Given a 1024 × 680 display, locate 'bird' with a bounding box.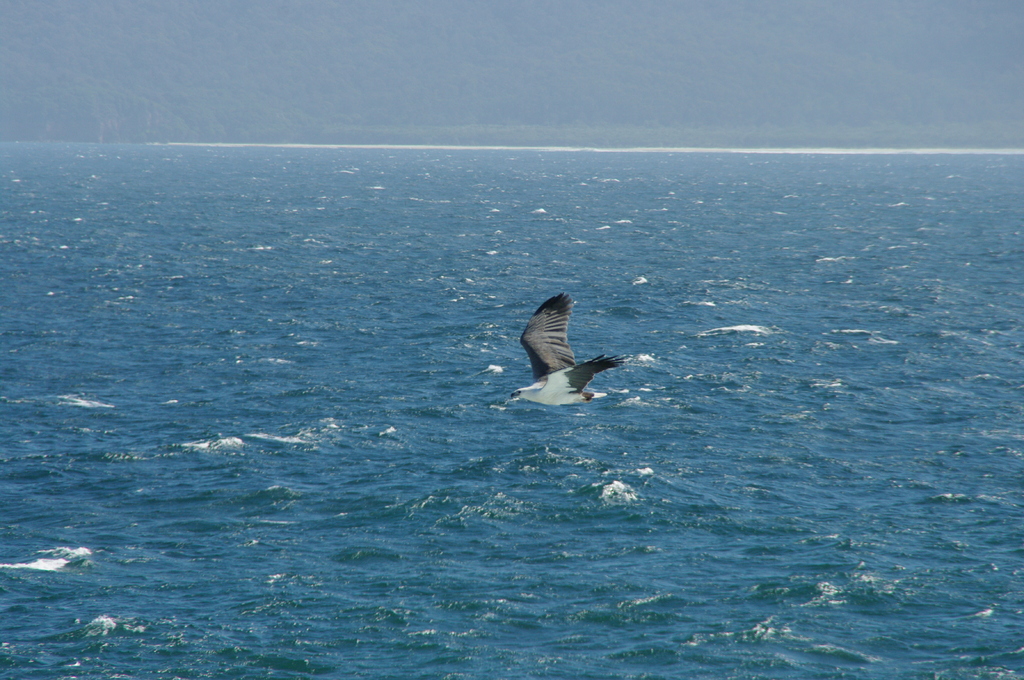
Located: select_region(507, 284, 639, 412).
